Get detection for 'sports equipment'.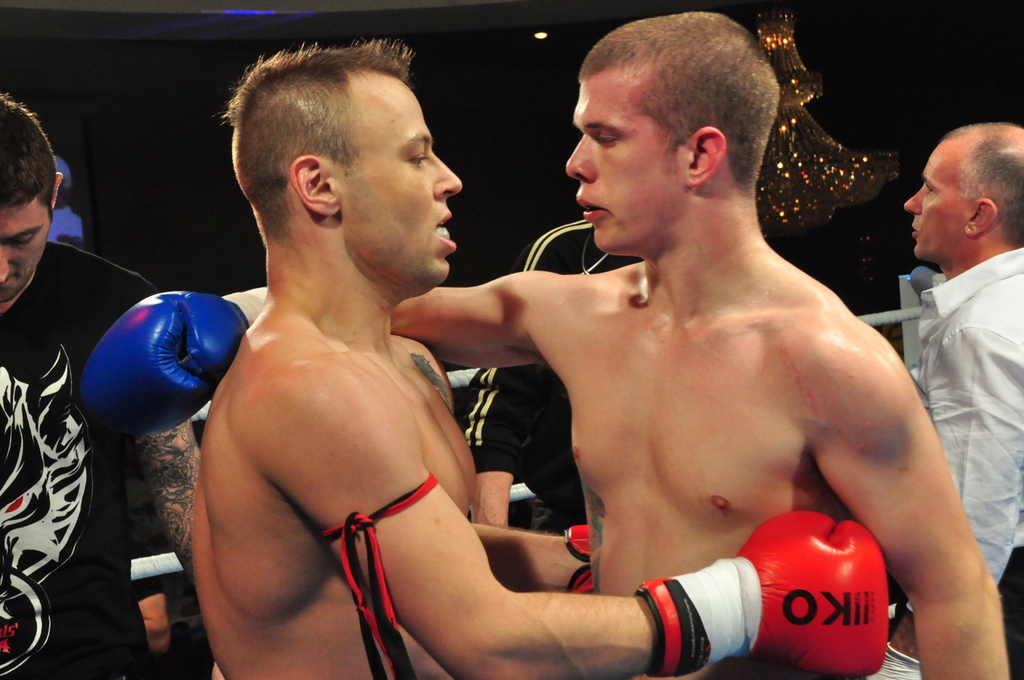
Detection: BBox(433, 226, 449, 240).
